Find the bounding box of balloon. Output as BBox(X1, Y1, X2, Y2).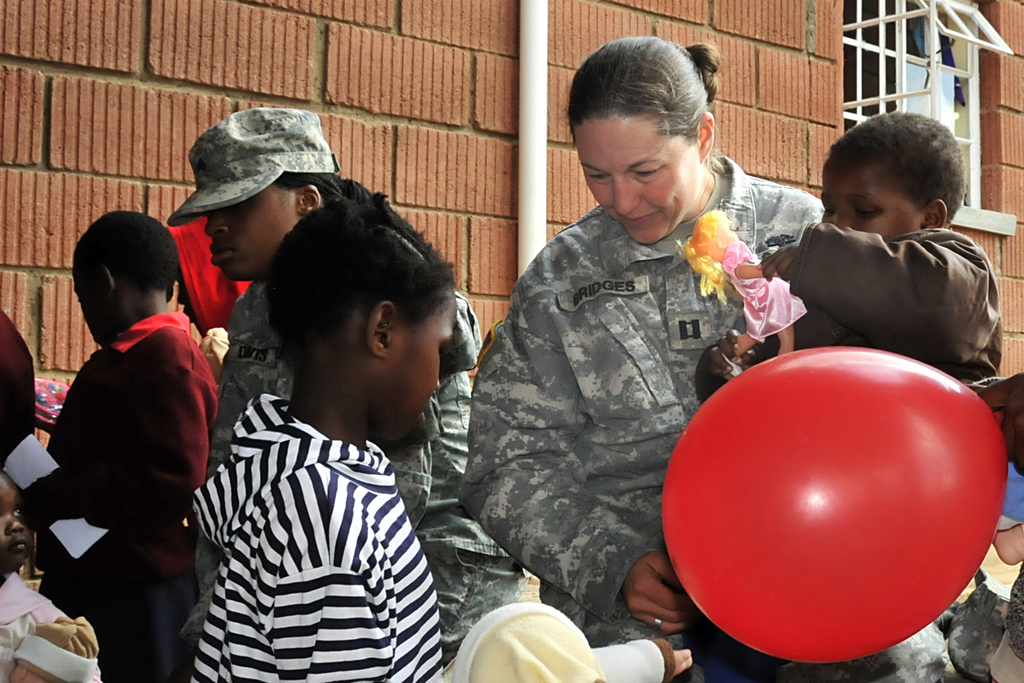
BBox(659, 348, 1007, 668).
